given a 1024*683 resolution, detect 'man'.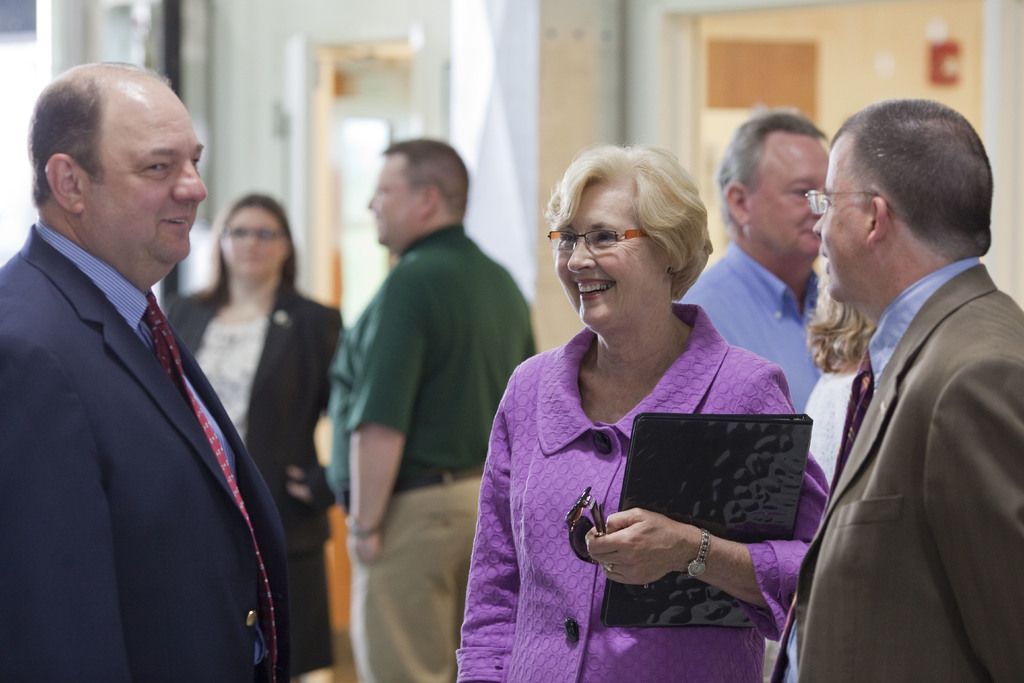
locate(319, 138, 536, 682).
